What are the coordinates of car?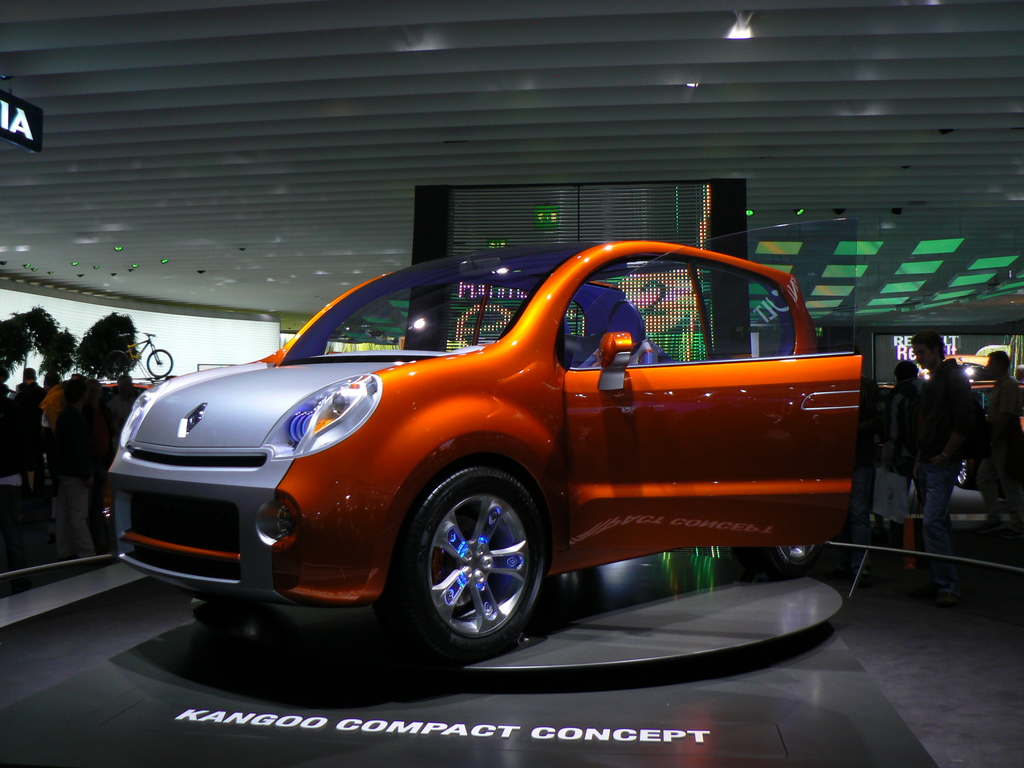
<bbox>876, 380, 895, 447</bbox>.
